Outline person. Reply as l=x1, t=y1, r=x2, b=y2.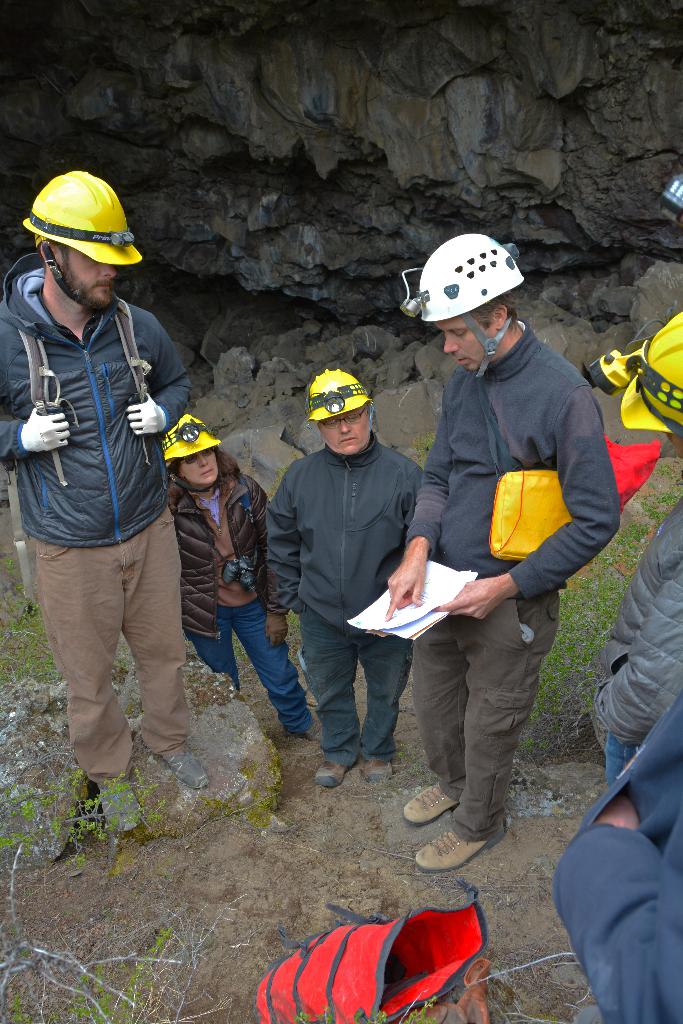
l=163, t=409, r=322, b=739.
